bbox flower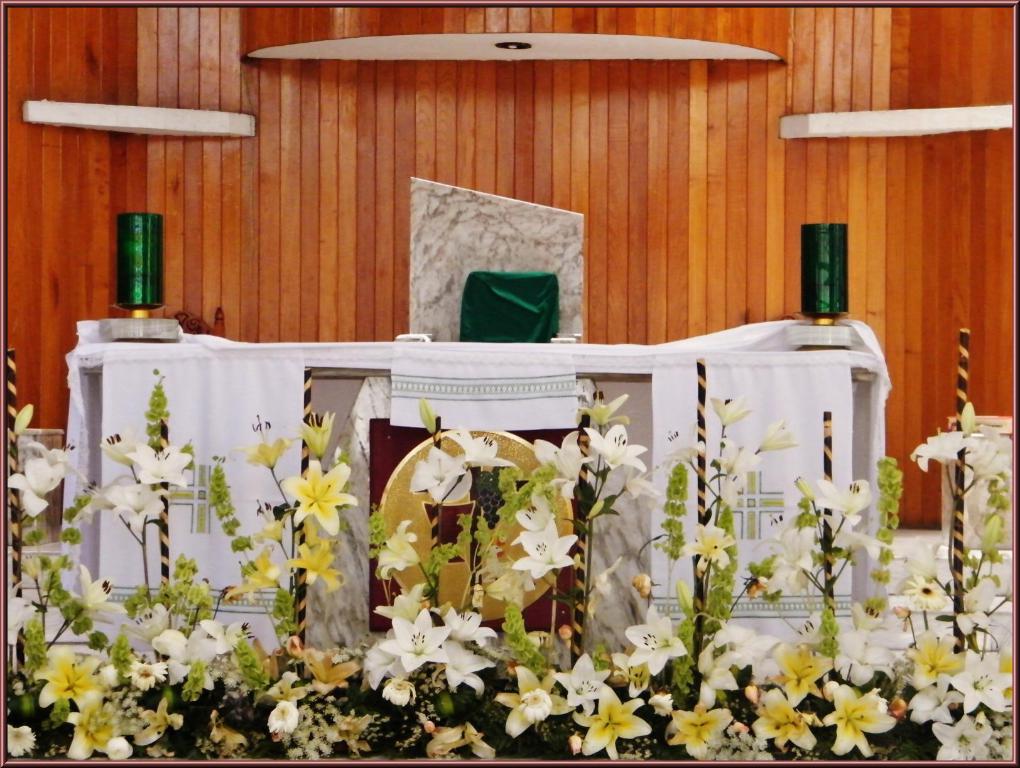
region(710, 392, 748, 427)
